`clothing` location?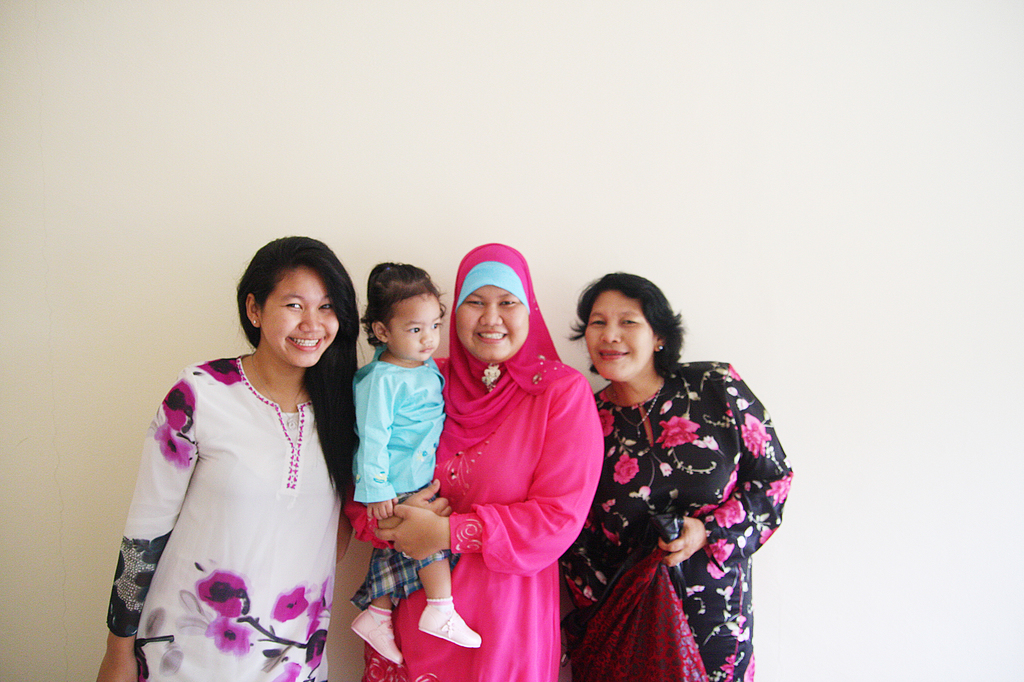
locate(348, 253, 613, 681)
